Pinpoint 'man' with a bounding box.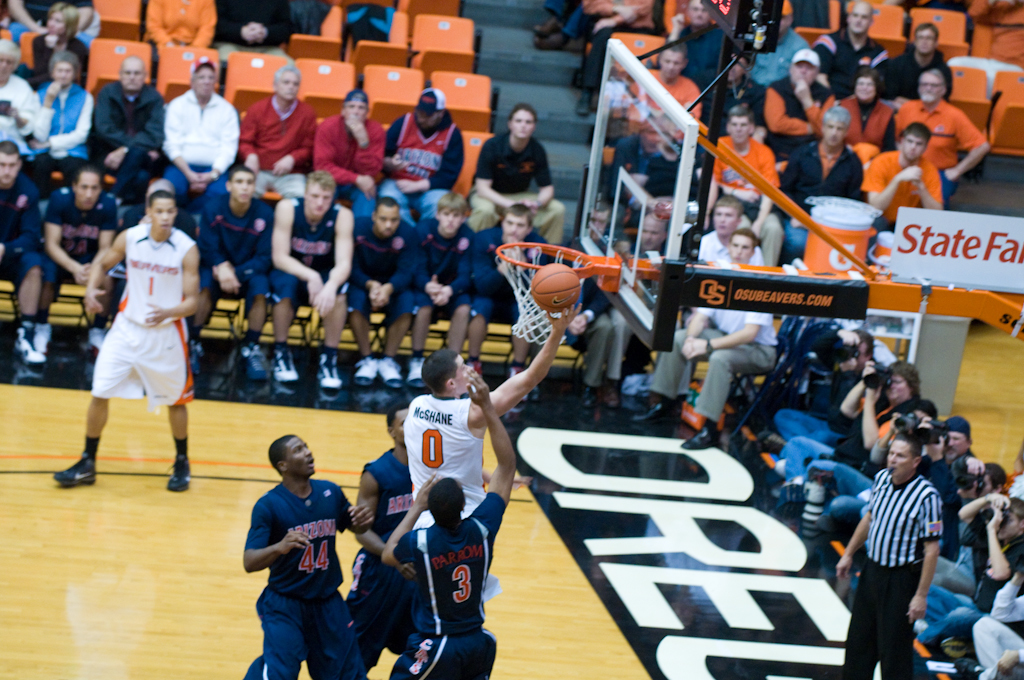
212,0,297,70.
